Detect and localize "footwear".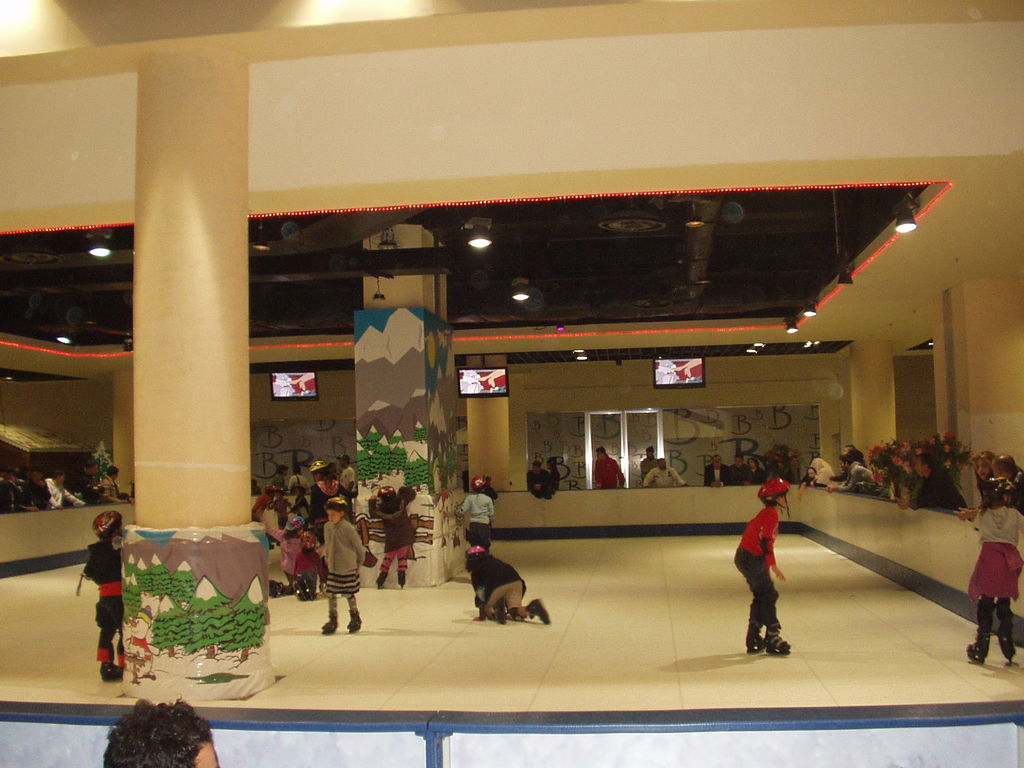
Localized at region(345, 617, 361, 634).
